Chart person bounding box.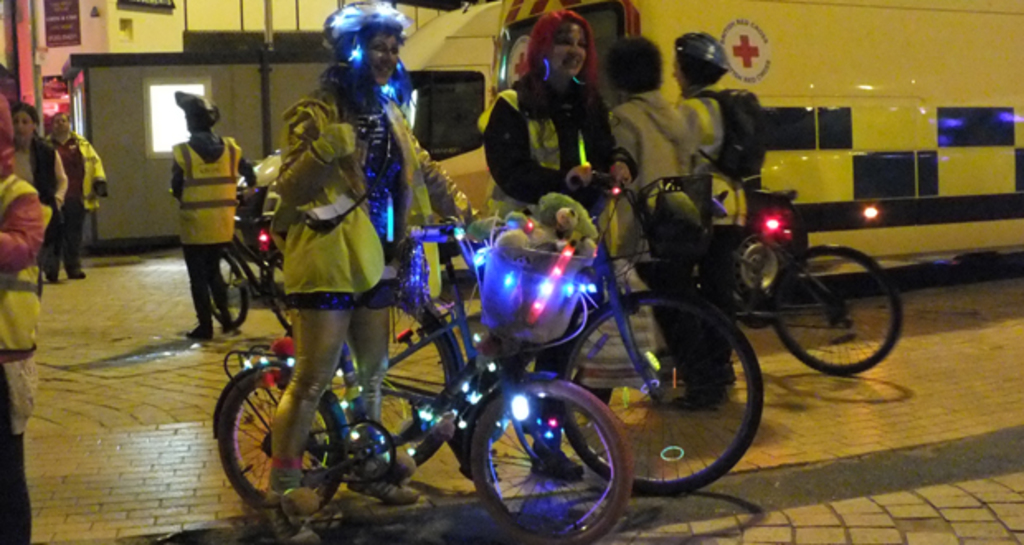
Charted: (x1=0, y1=111, x2=73, y2=253).
